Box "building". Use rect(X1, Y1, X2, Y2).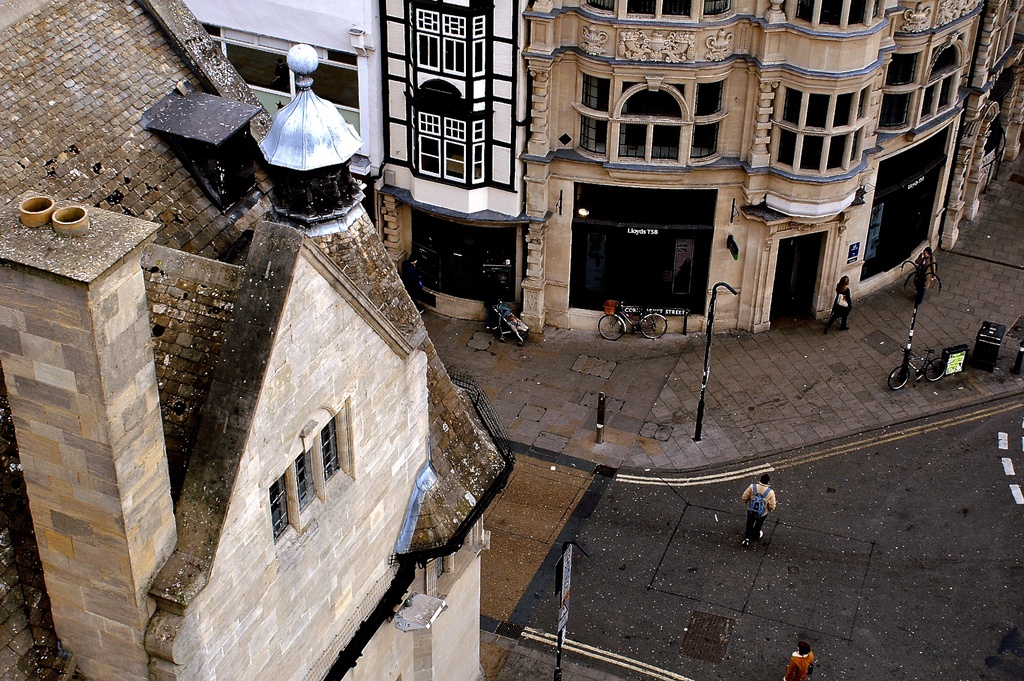
rect(3, 0, 511, 680).
